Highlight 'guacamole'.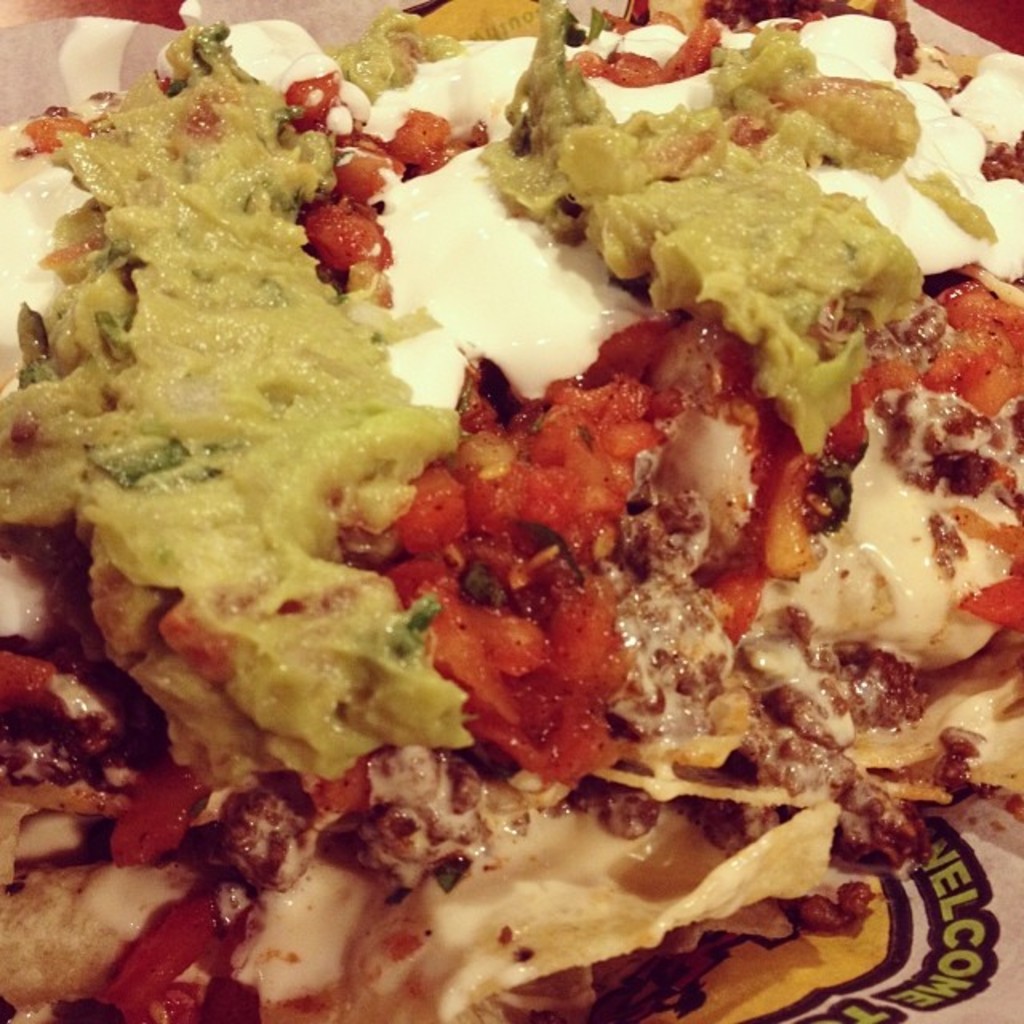
Highlighted region: <bbox>899, 165, 997, 245</bbox>.
